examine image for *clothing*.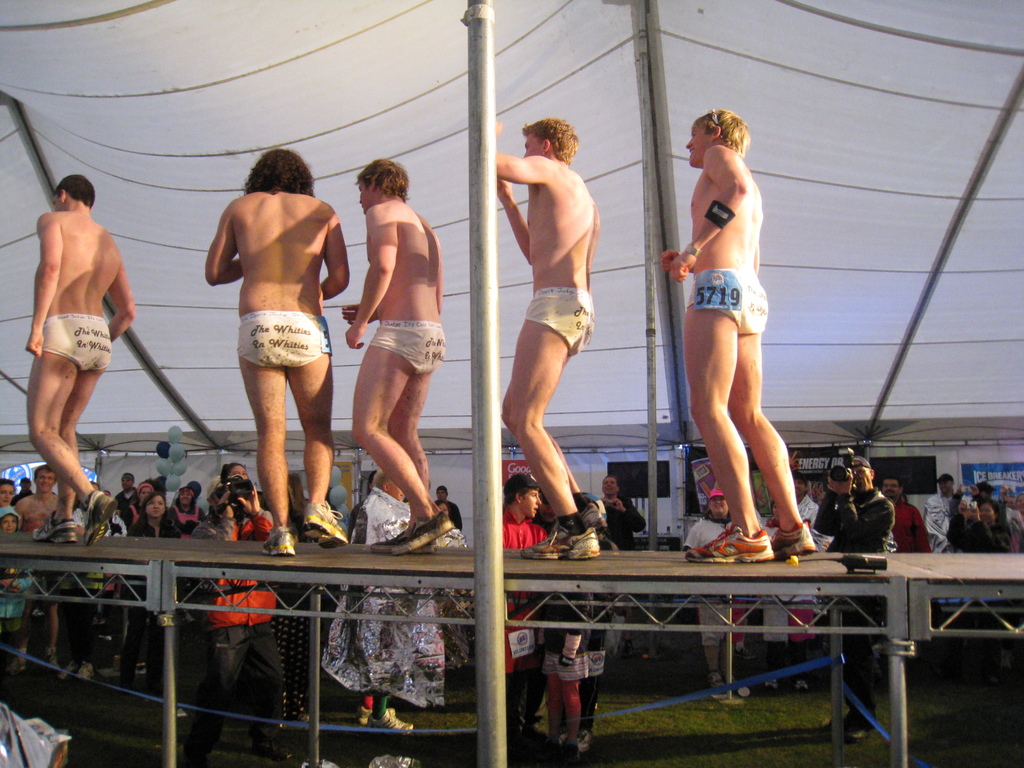
Examination result: 507,516,566,710.
